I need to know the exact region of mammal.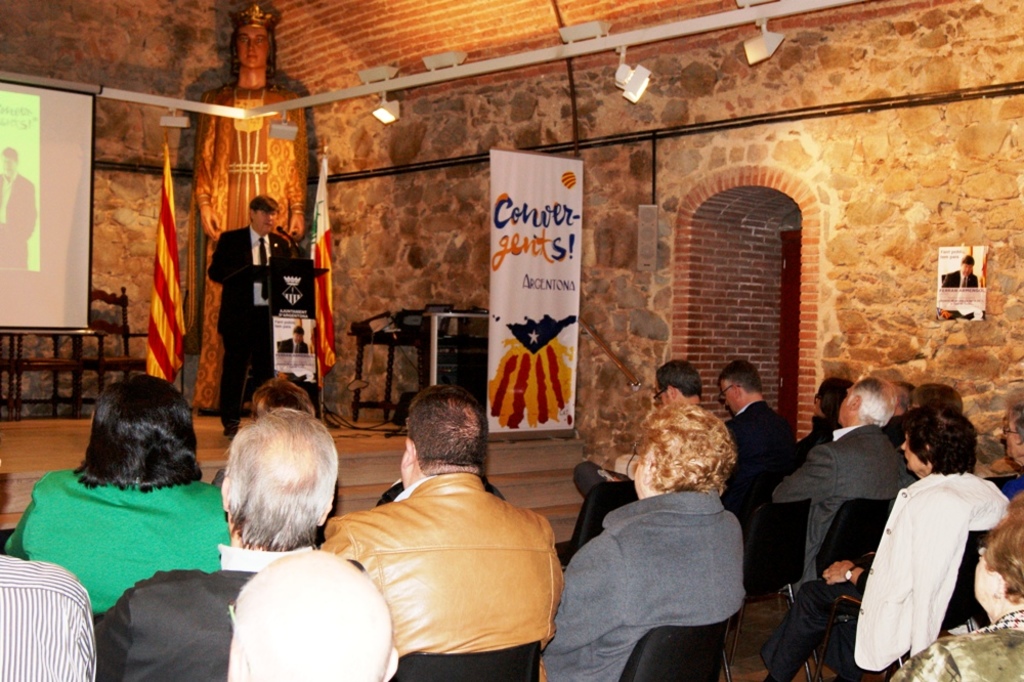
Region: locate(315, 382, 567, 681).
